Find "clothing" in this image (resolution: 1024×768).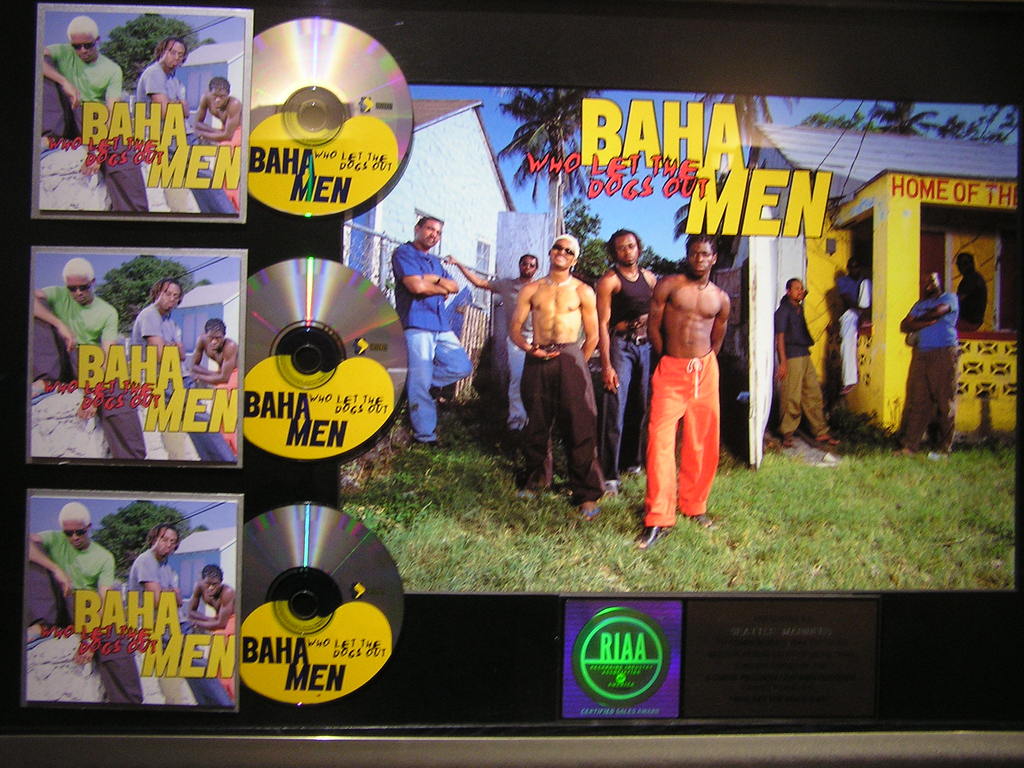
BBox(136, 60, 239, 214).
